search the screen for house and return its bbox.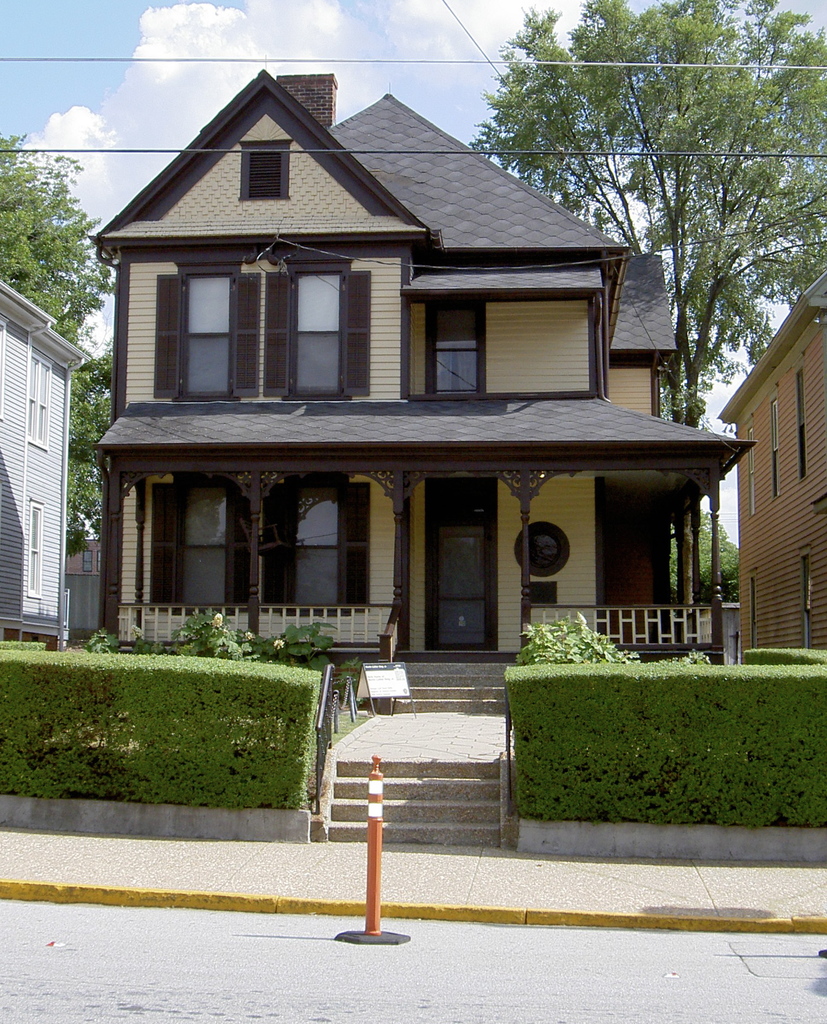
Found: <region>0, 278, 89, 659</region>.
